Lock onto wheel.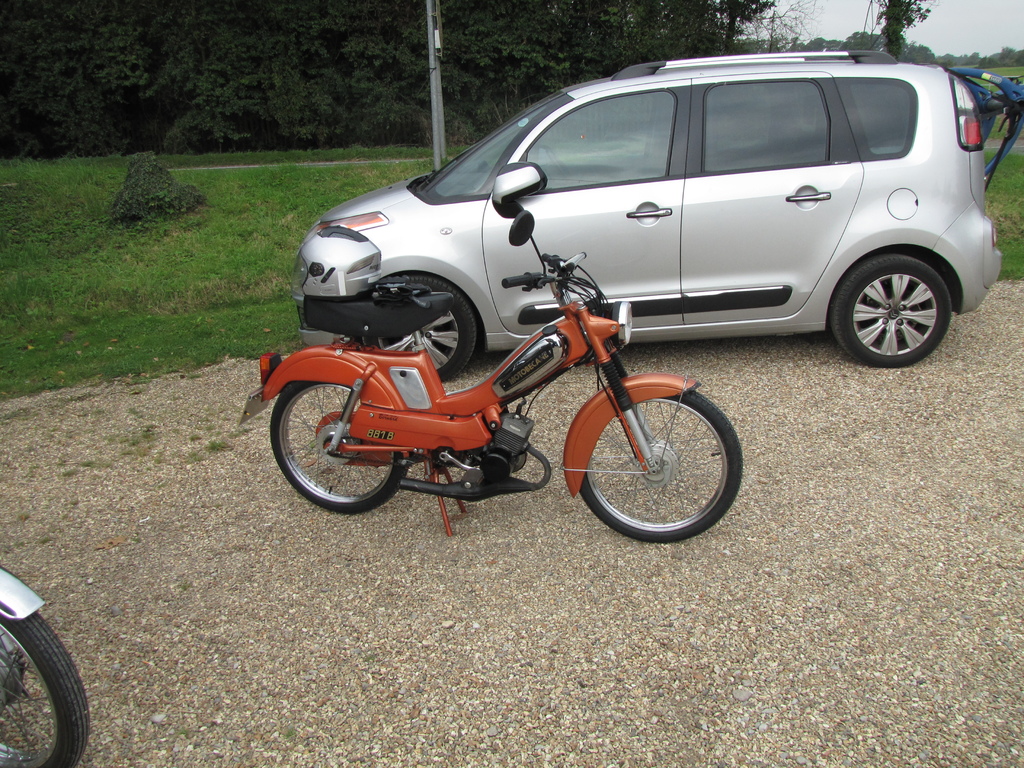
Locked: (829, 253, 952, 369).
